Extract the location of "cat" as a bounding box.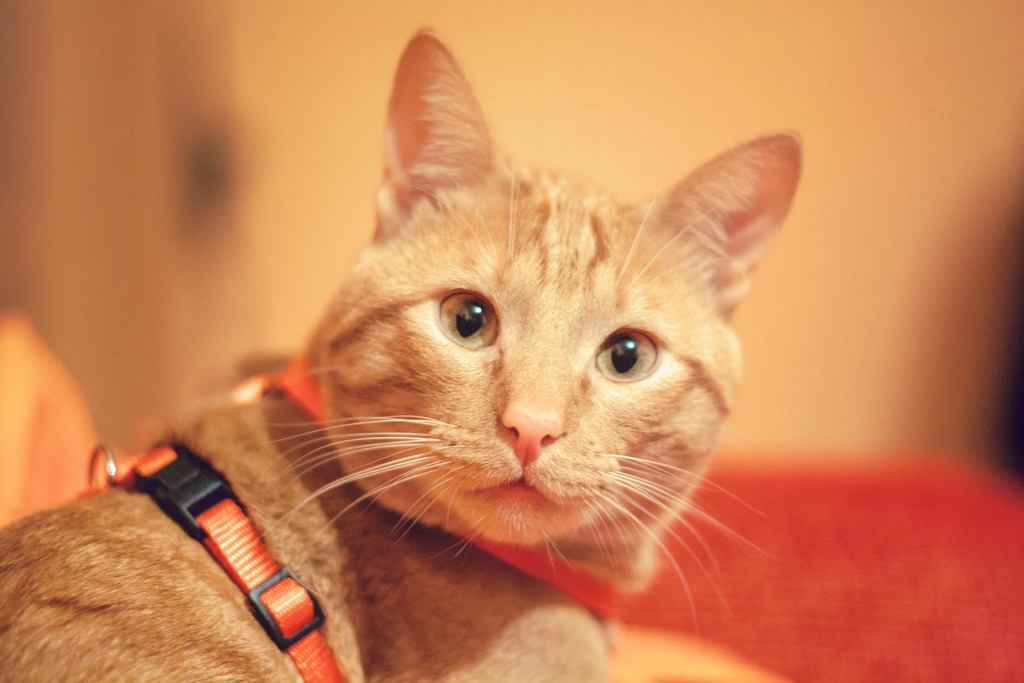
select_region(1, 22, 799, 682).
